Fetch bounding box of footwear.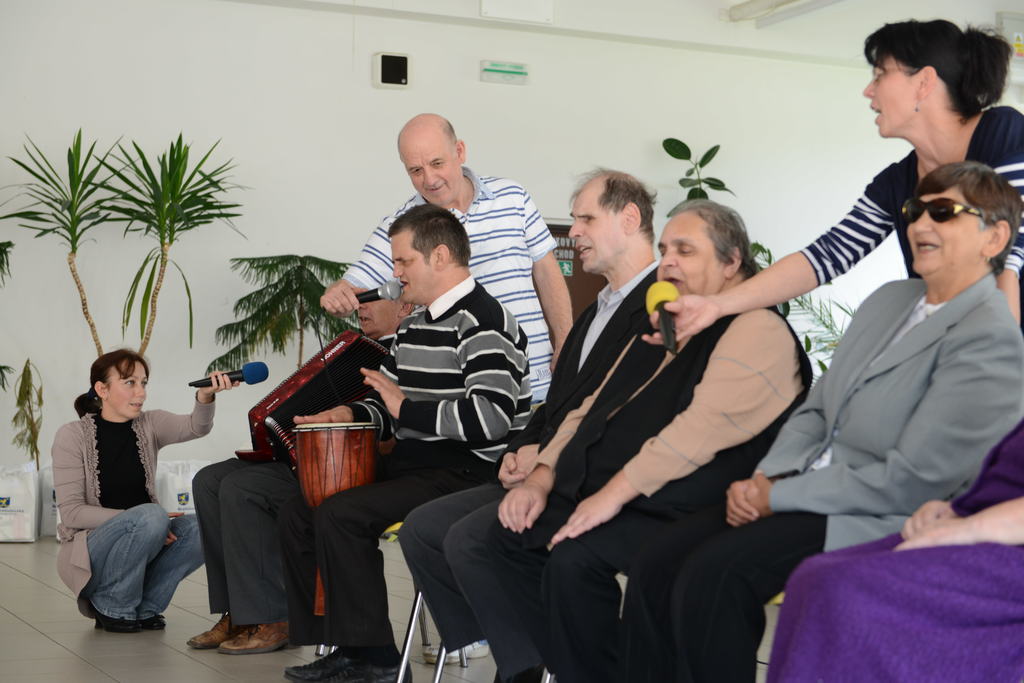
Bbox: 96,612,165,631.
